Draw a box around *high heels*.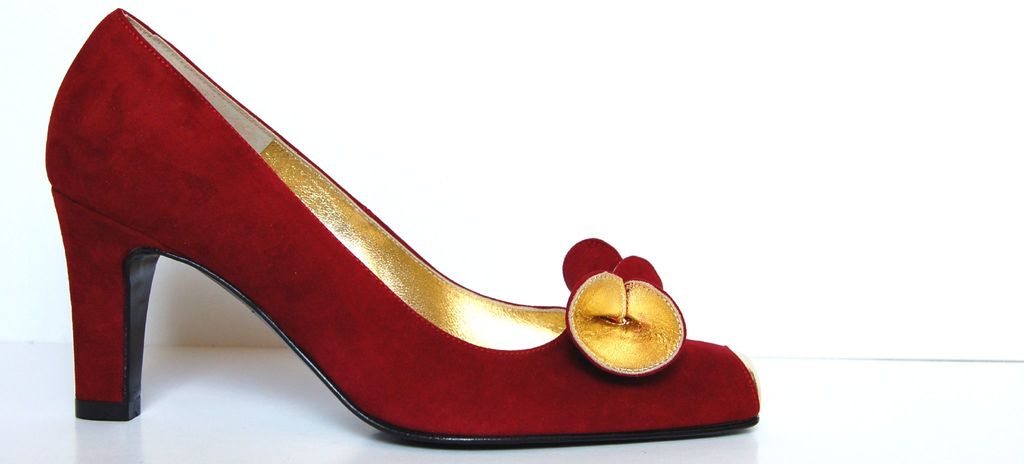
42/11/764/446.
